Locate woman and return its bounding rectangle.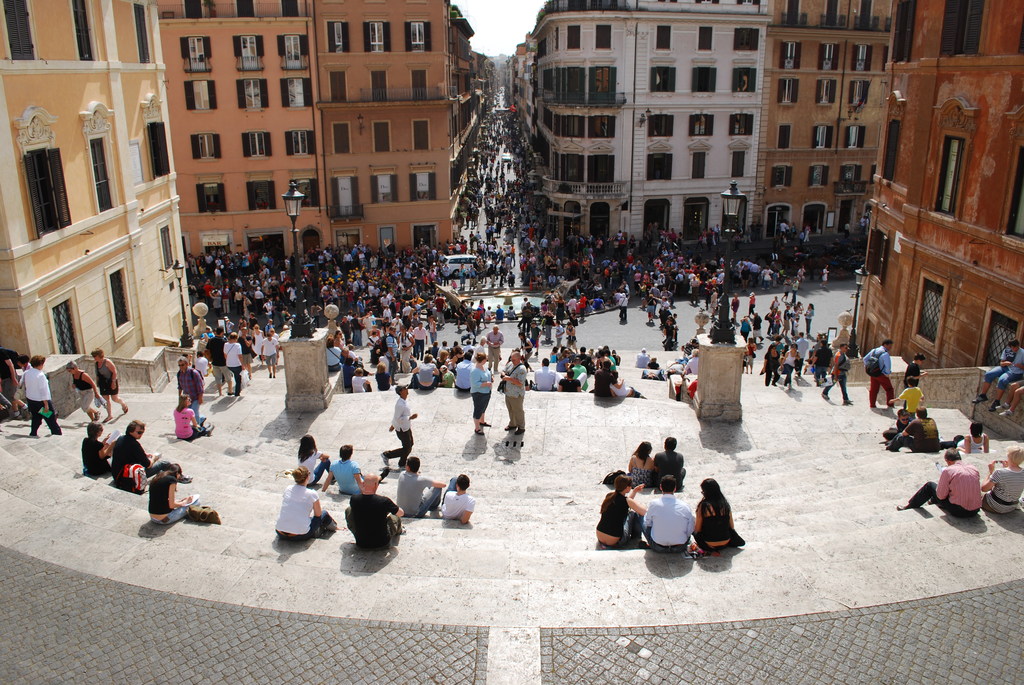
box=[74, 416, 111, 482].
